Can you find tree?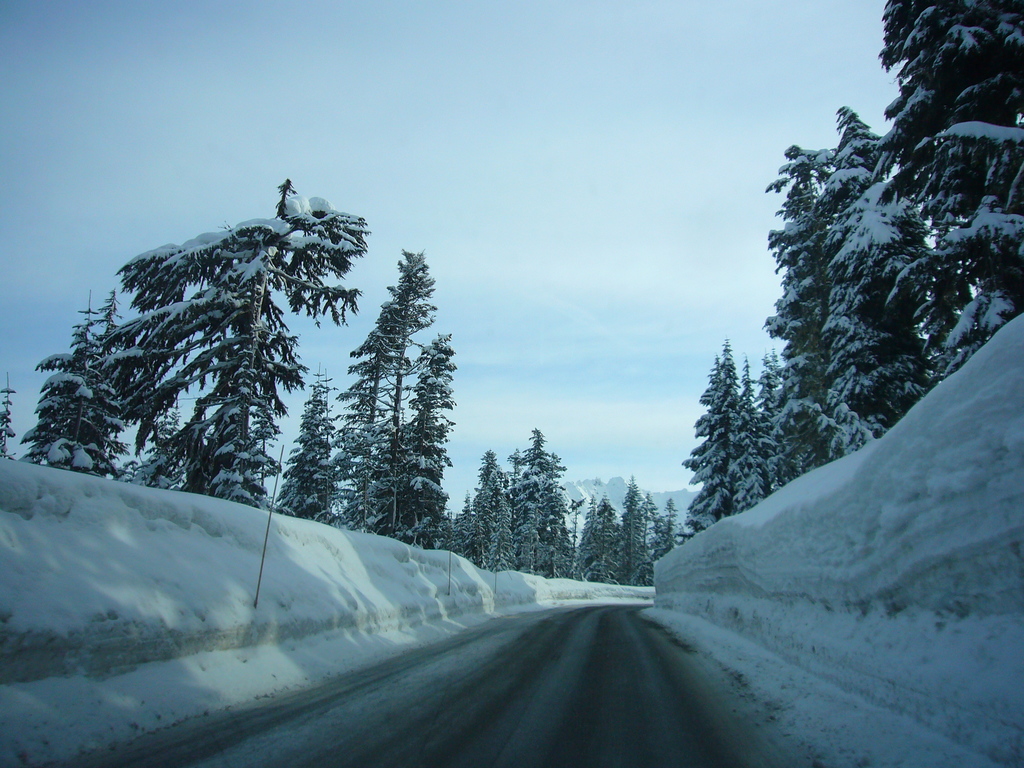
Yes, bounding box: bbox=(20, 285, 102, 463).
